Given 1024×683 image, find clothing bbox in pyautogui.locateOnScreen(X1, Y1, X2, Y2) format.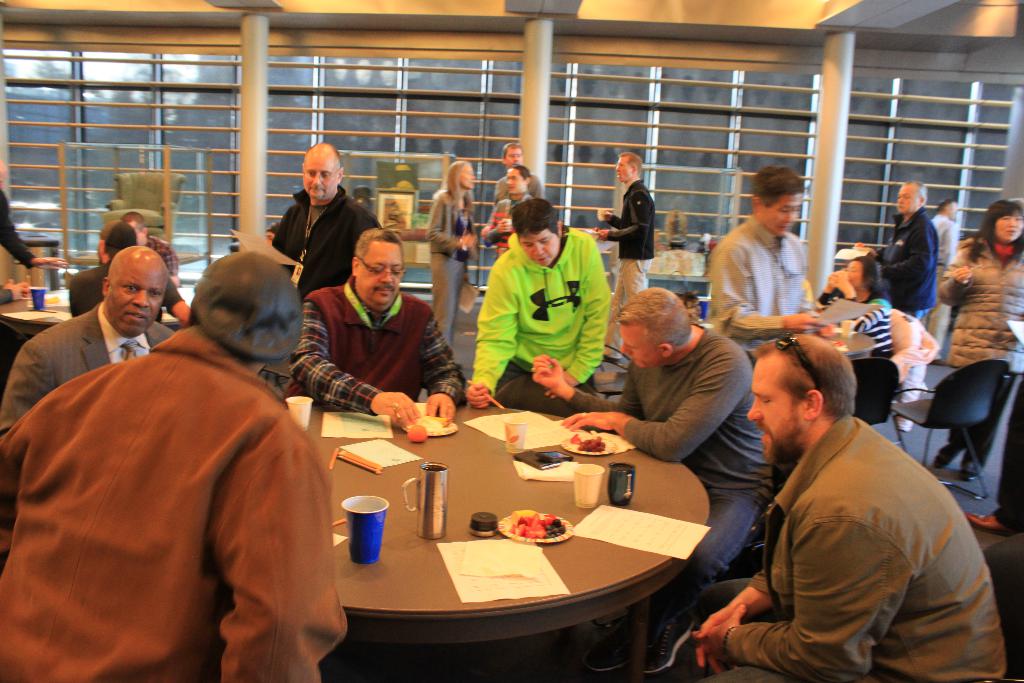
pyautogui.locateOnScreen(288, 272, 467, 415).
